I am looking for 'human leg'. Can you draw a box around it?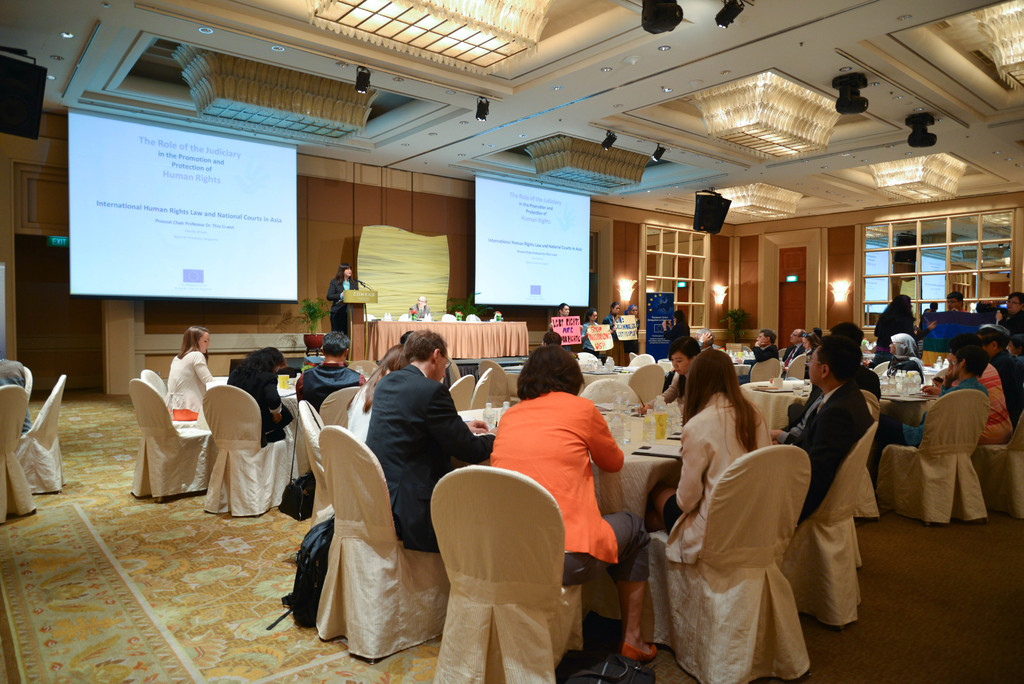
Sure, the bounding box is box(562, 516, 658, 660).
